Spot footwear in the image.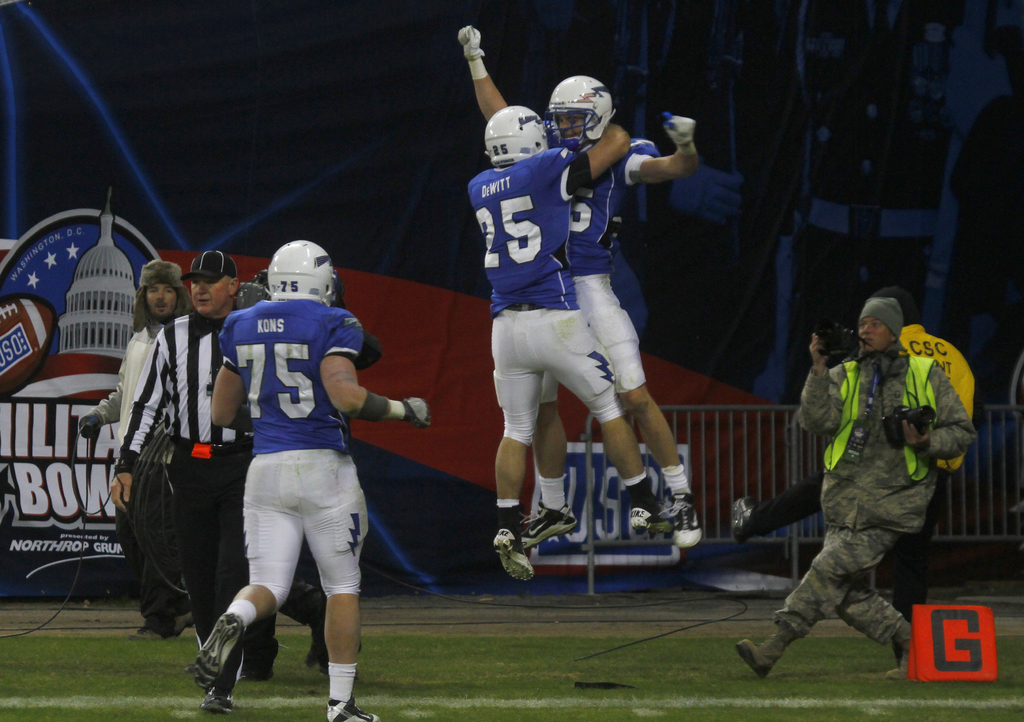
footwear found at x1=202, y1=686, x2=230, y2=712.
